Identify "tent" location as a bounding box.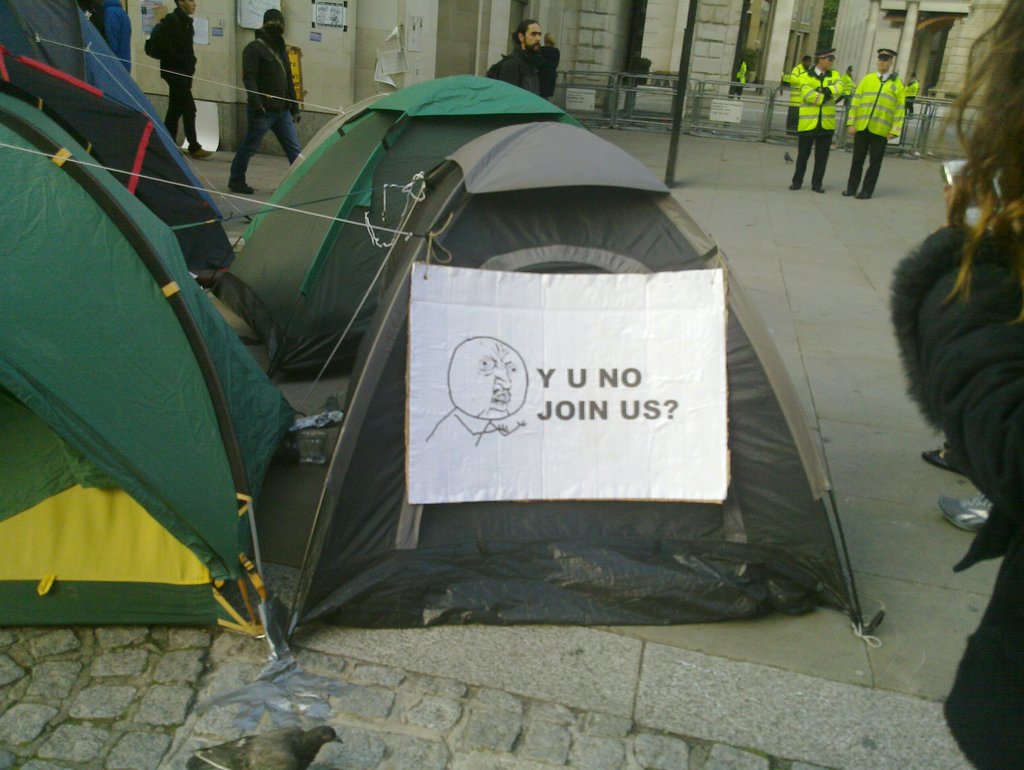
<bbox>0, 93, 304, 657</bbox>.
